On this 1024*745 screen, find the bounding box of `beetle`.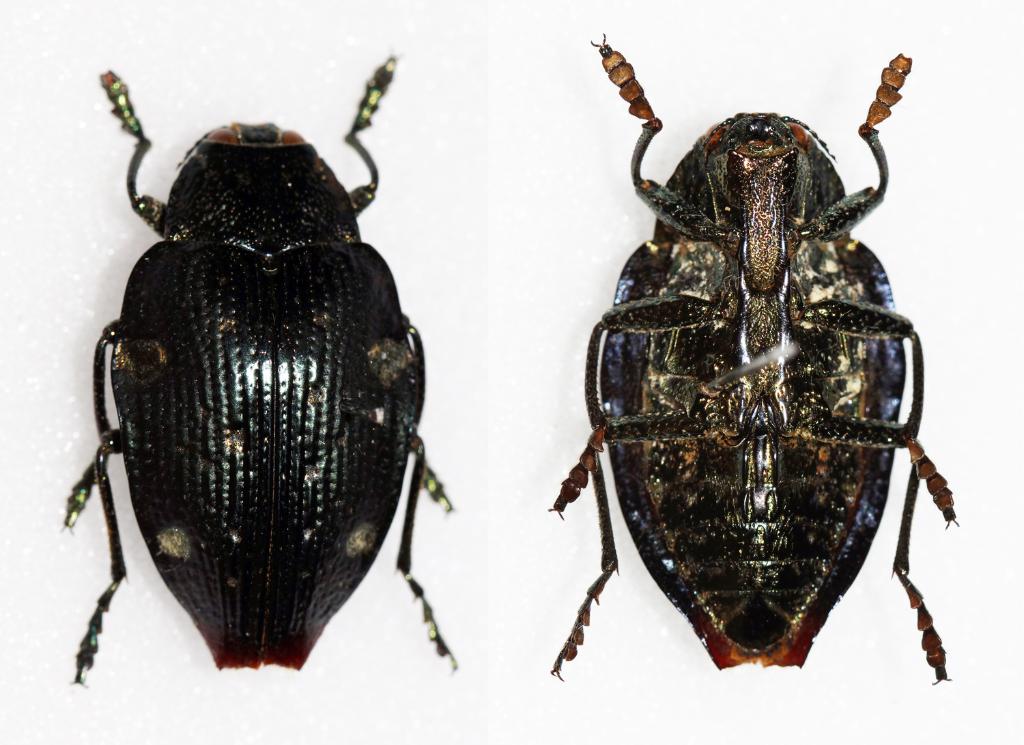
Bounding box: BBox(40, 24, 483, 719).
